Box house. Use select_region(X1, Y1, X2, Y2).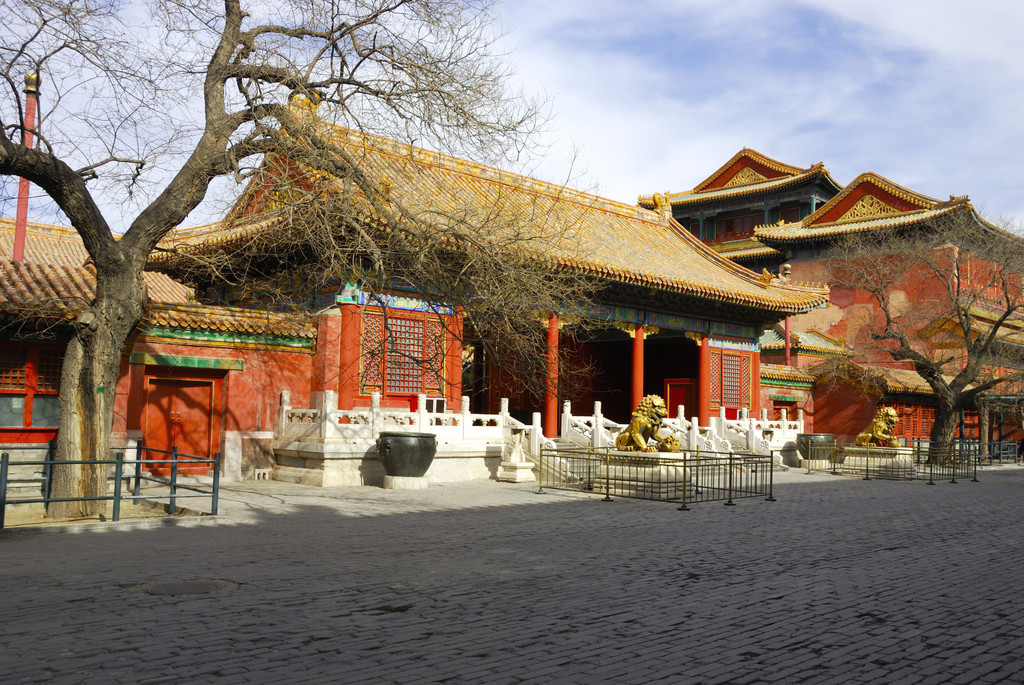
select_region(711, 175, 1023, 466).
